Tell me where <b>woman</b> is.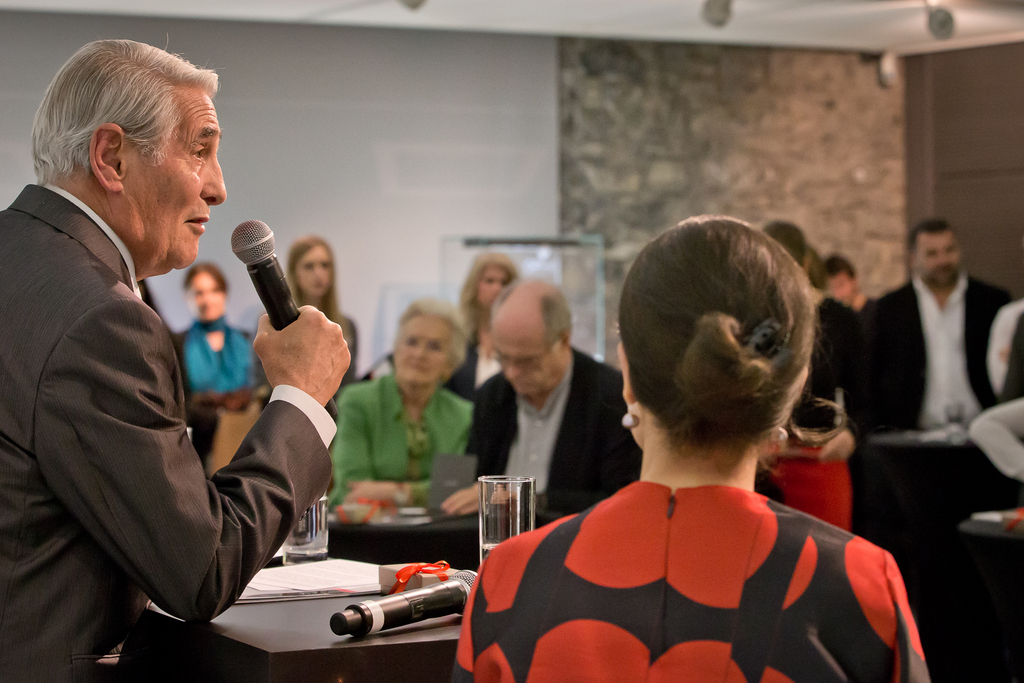
<b>woman</b> is at BBox(330, 298, 479, 513).
